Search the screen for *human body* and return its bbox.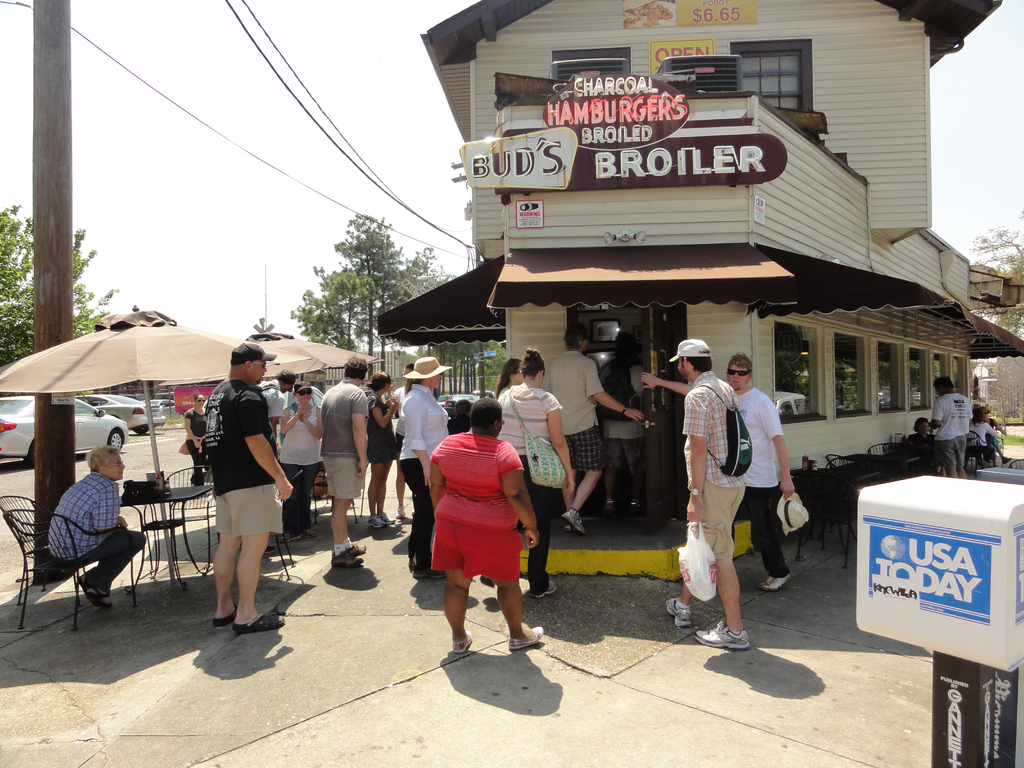
Found: select_region(202, 349, 298, 633).
